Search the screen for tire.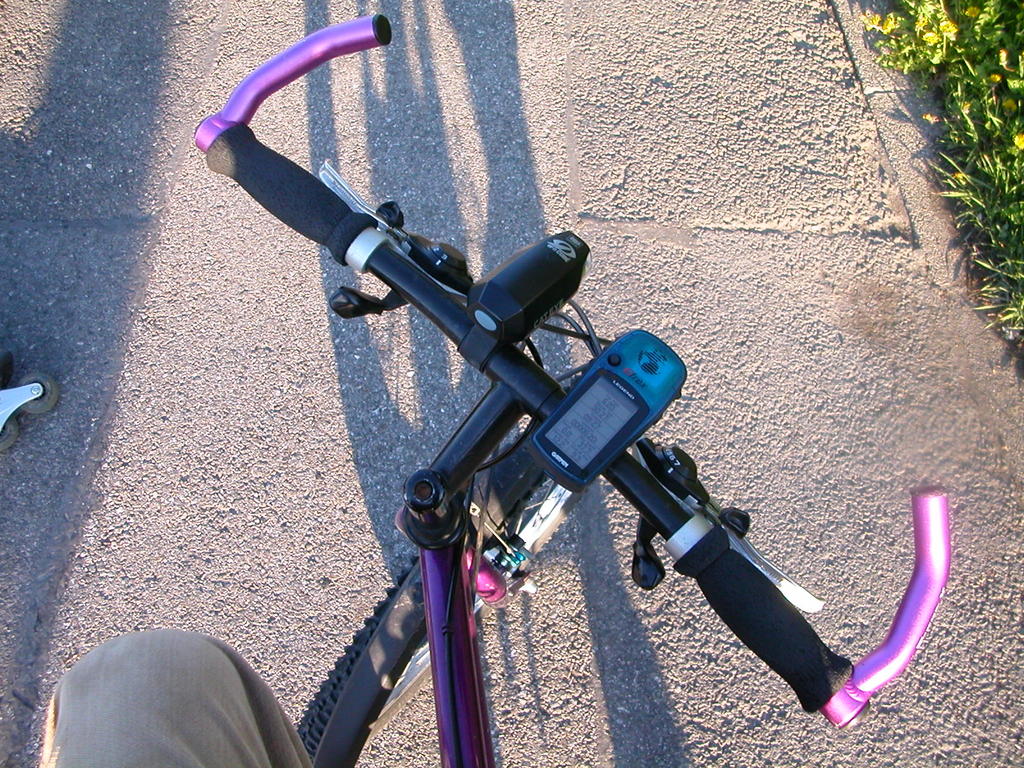
Found at BBox(297, 503, 509, 767).
